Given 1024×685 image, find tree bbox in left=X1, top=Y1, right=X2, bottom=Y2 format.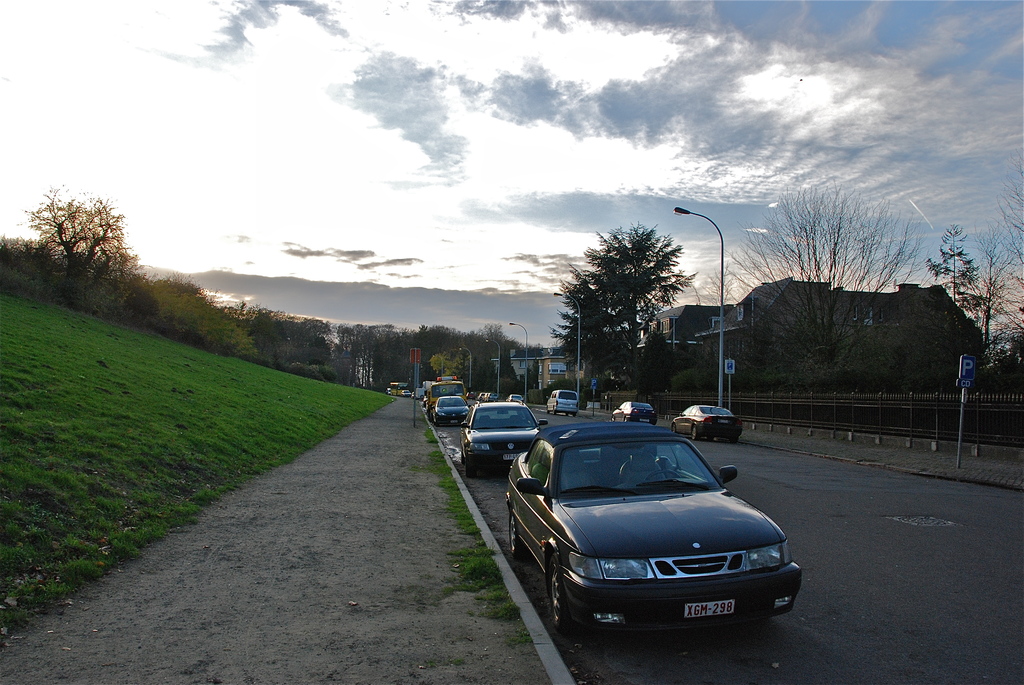
left=468, top=323, right=519, bottom=383.
